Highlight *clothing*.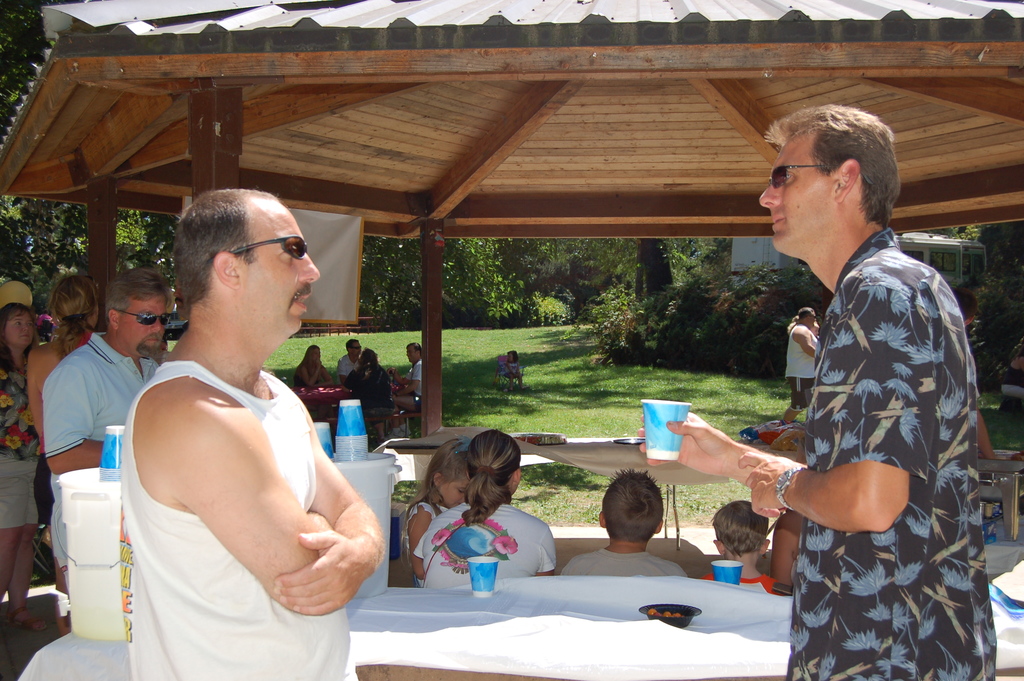
Highlighted region: bbox(500, 360, 518, 373).
